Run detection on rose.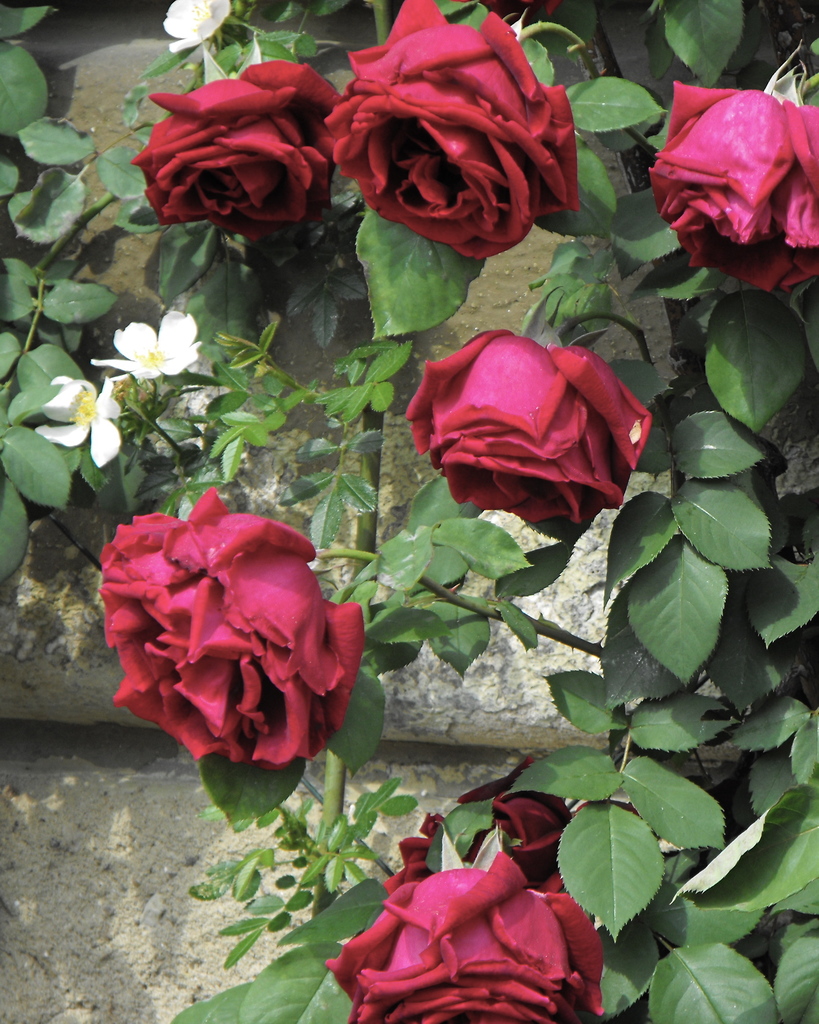
Result: [323, 0, 577, 266].
